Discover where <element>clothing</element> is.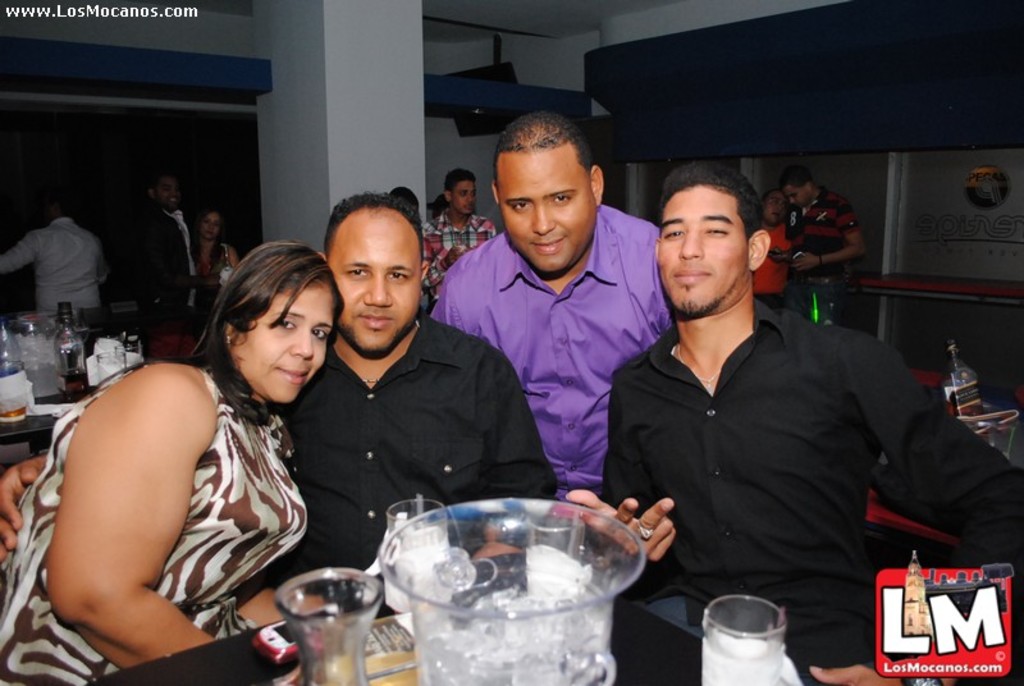
Discovered at <box>193,241,237,298</box>.
